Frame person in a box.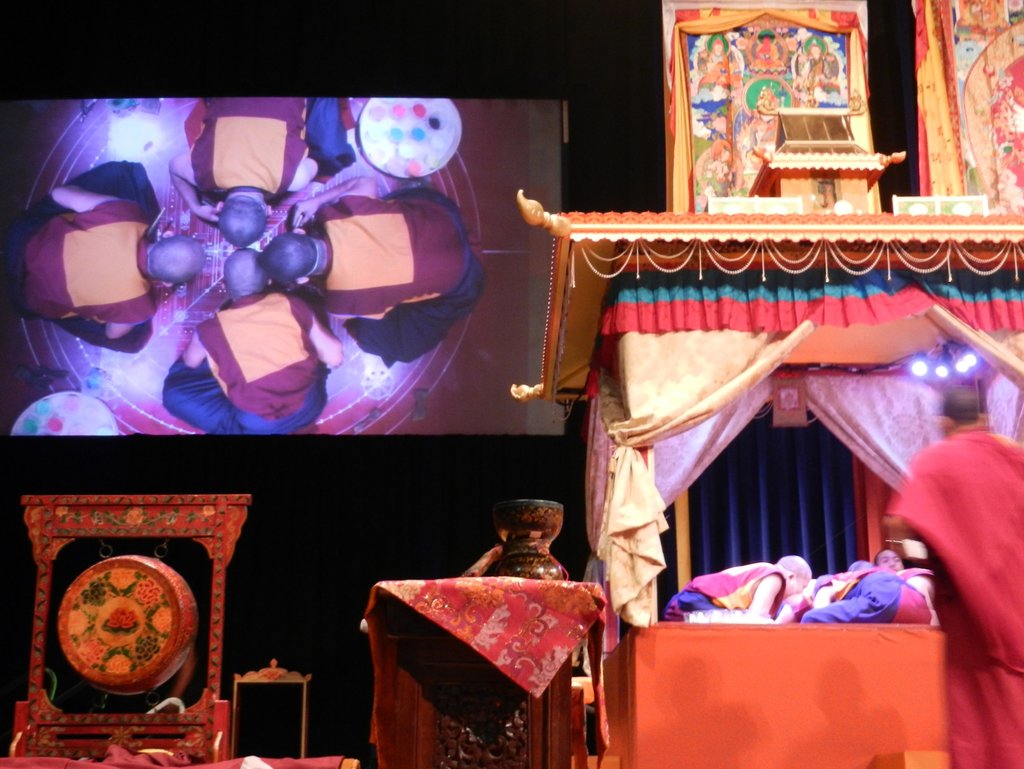
bbox=(886, 387, 1023, 768).
